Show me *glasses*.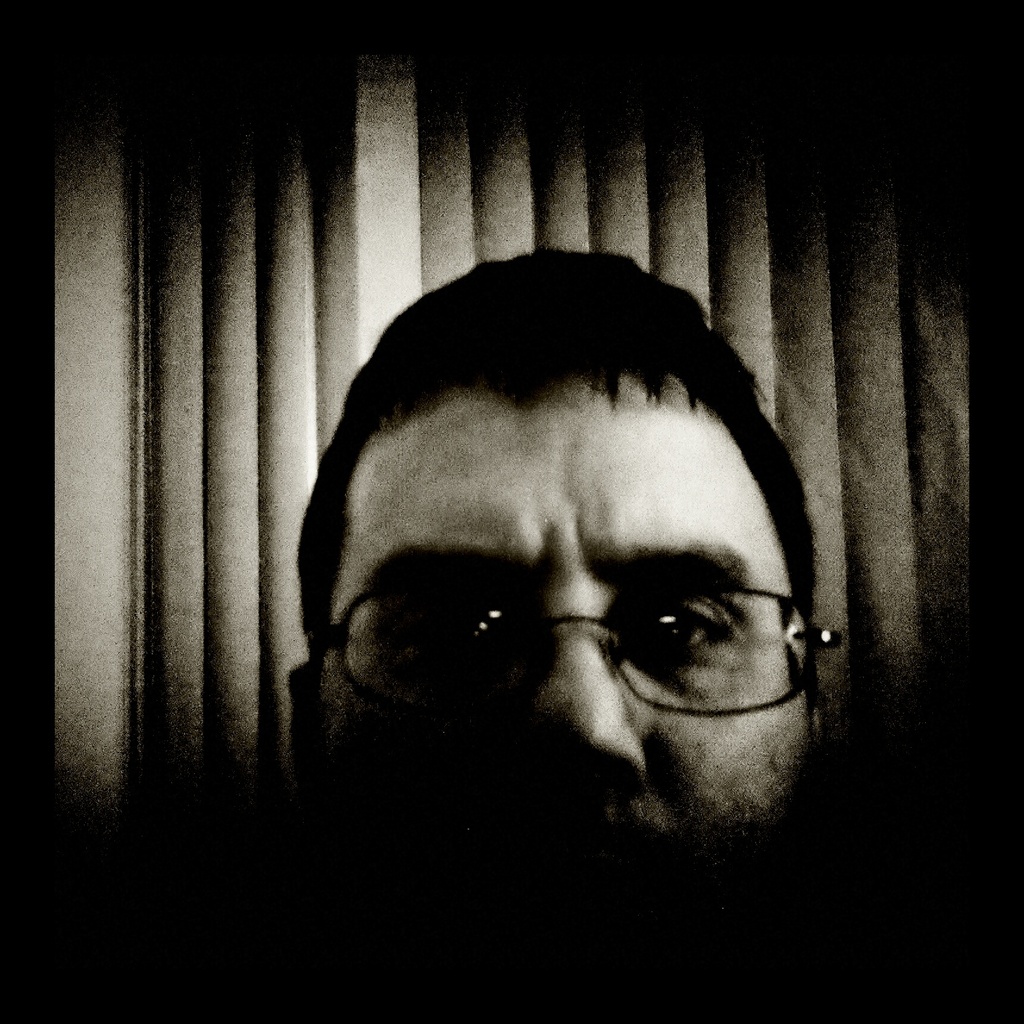
*glasses* is here: 316 584 841 724.
